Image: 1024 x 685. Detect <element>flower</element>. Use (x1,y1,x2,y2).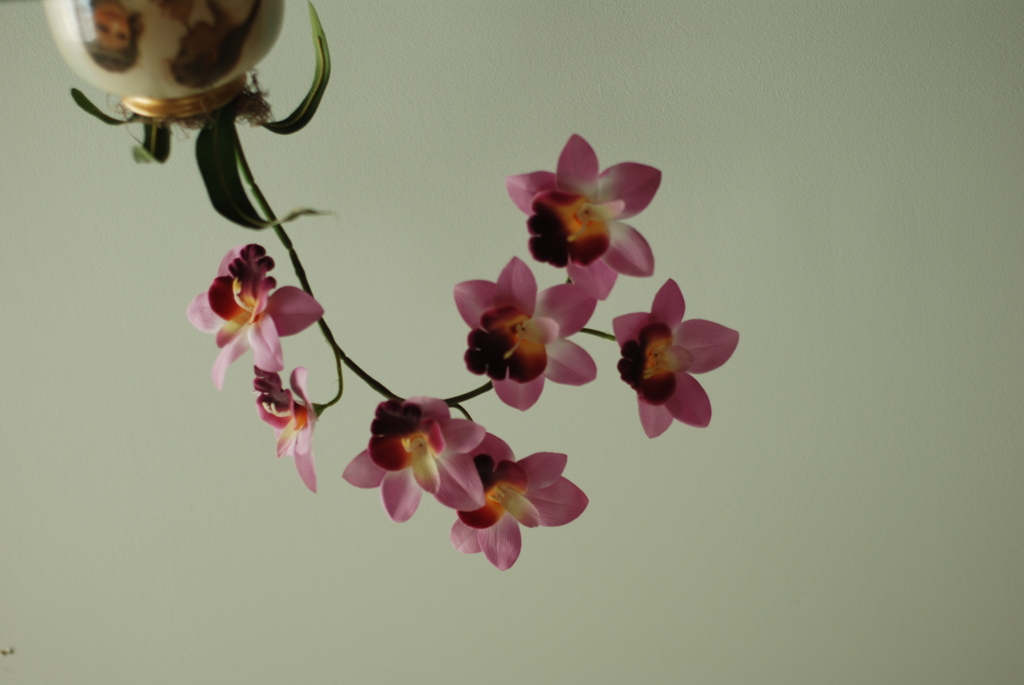
(345,391,488,526).
